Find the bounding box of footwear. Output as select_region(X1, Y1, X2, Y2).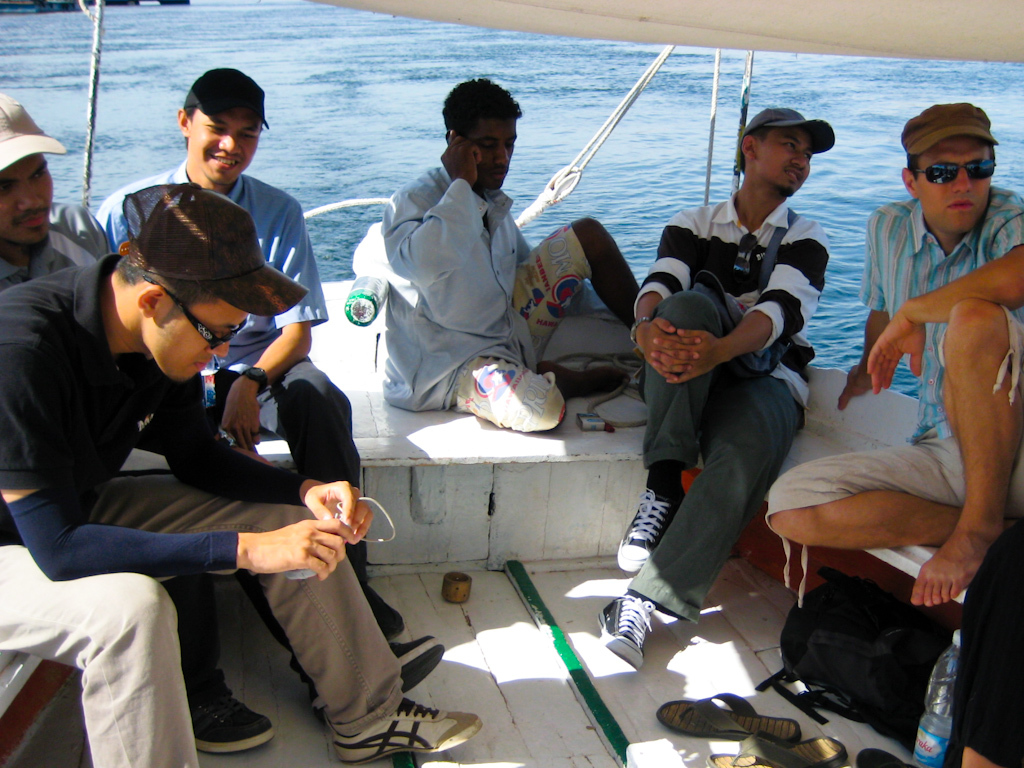
select_region(703, 731, 842, 764).
